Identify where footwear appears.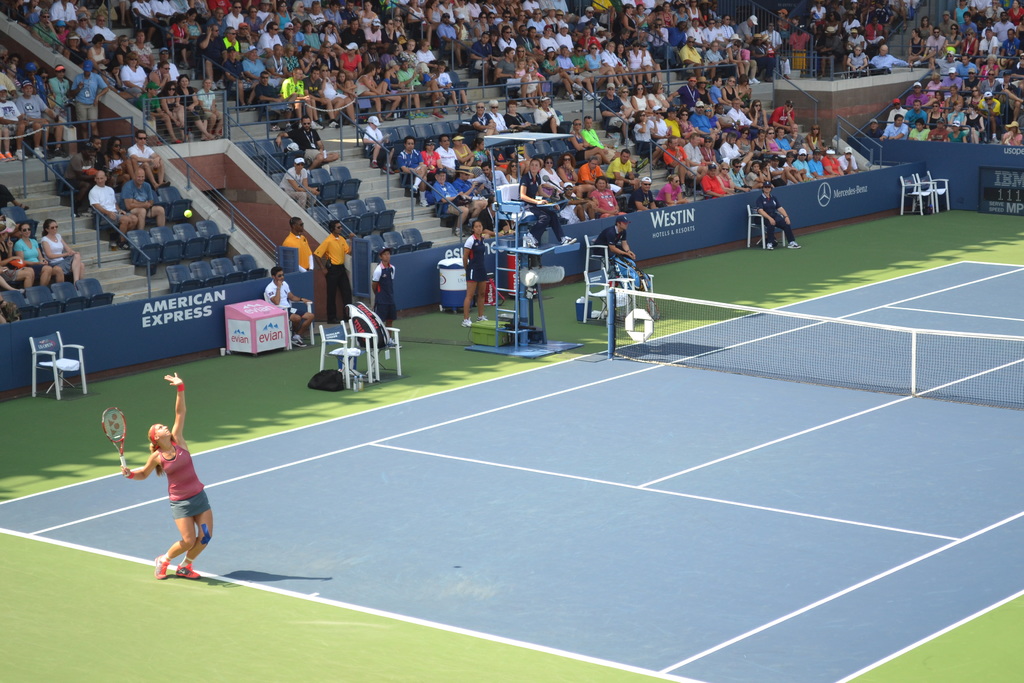
Appears at detection(410, 183, 420, 195).
